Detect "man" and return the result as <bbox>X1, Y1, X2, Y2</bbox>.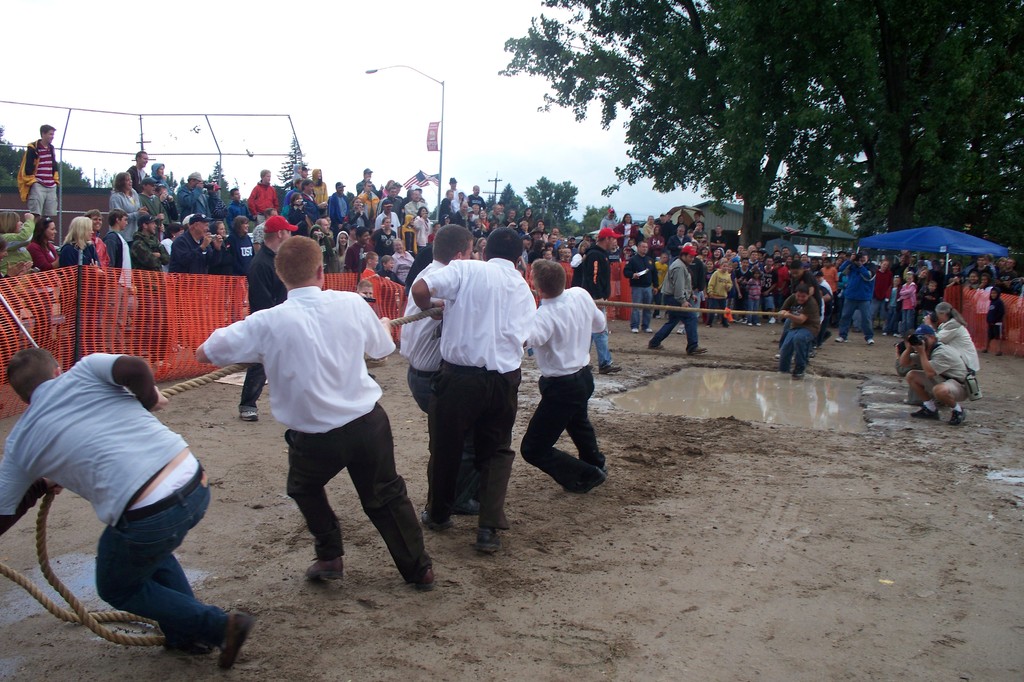
<bbox>899, 326, 976, 425</bbox>.
